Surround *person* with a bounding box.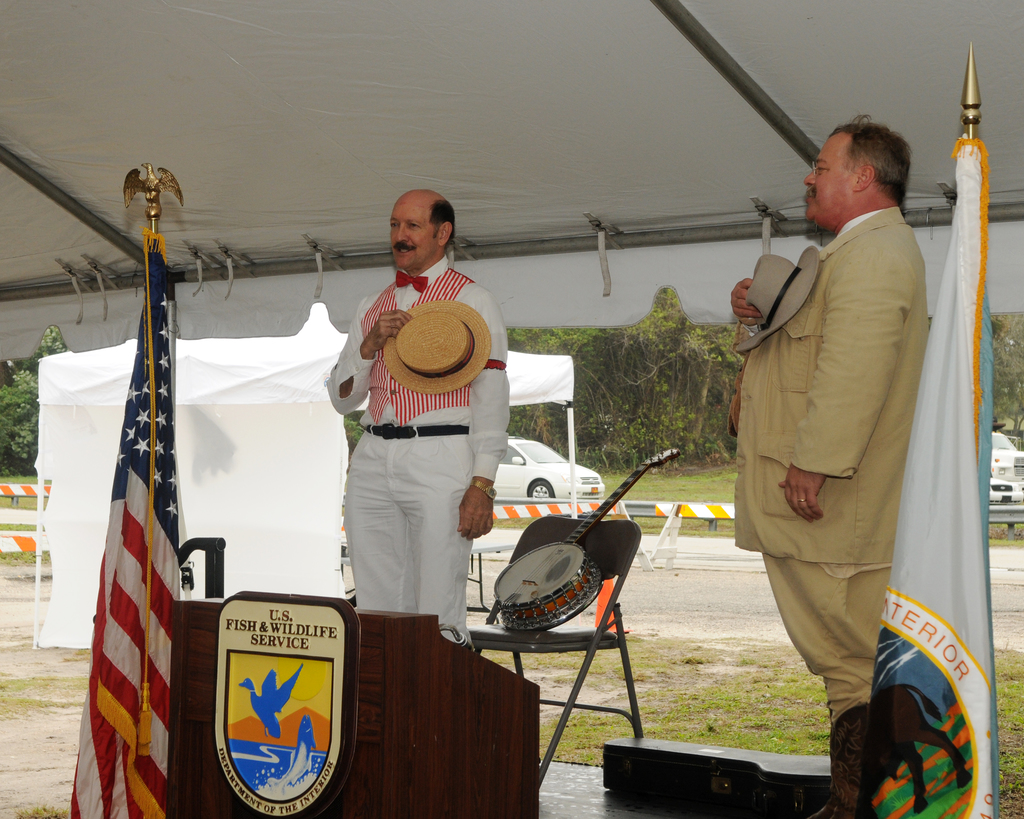
[left=324, top=191, right=504, bottom=680].
